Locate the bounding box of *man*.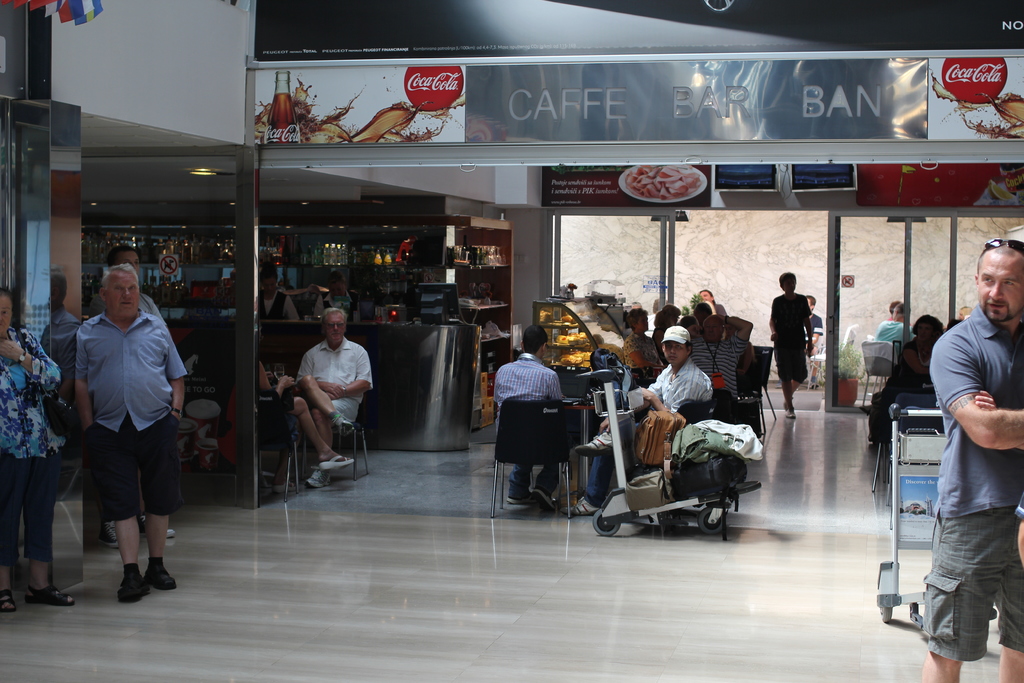
Bounding box: 876:298:920:344.
